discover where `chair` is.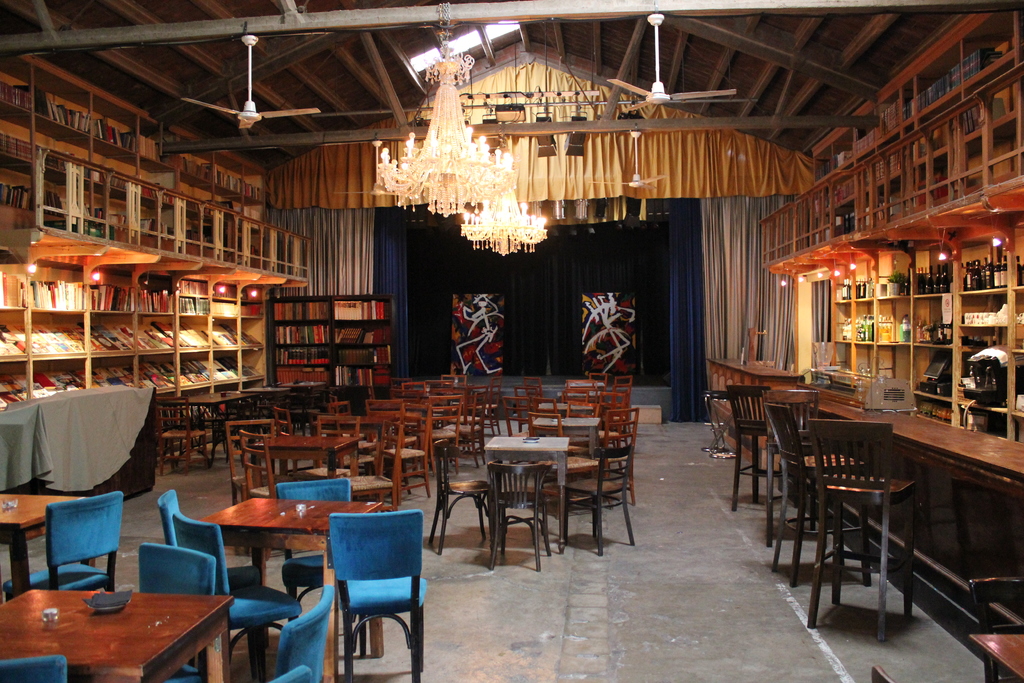
Discovered at [x1=225, y1=417, x2=283, y2=508].
